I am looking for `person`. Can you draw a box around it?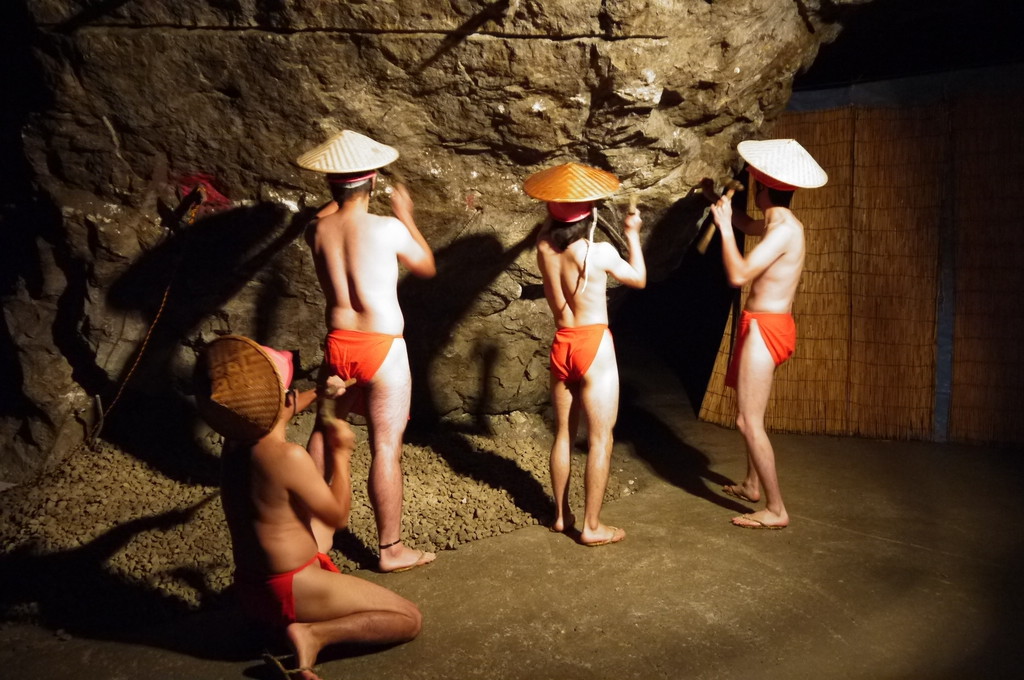
Sure, the bounding box is bbox=[303, 131, 442, 567].
